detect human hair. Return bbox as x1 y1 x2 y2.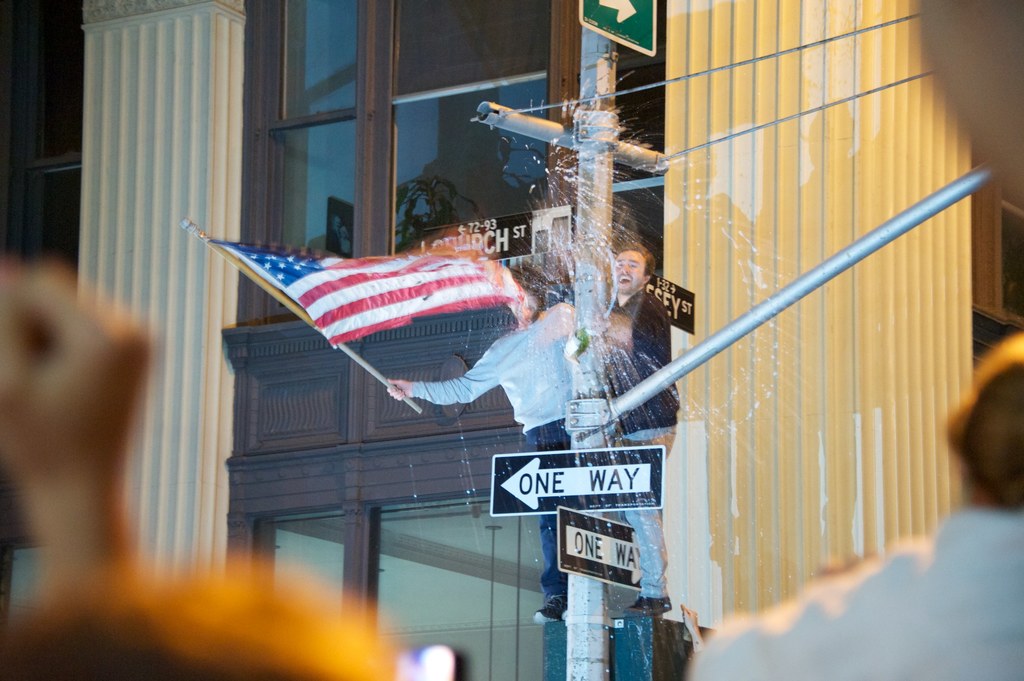
616 238 662 286.
